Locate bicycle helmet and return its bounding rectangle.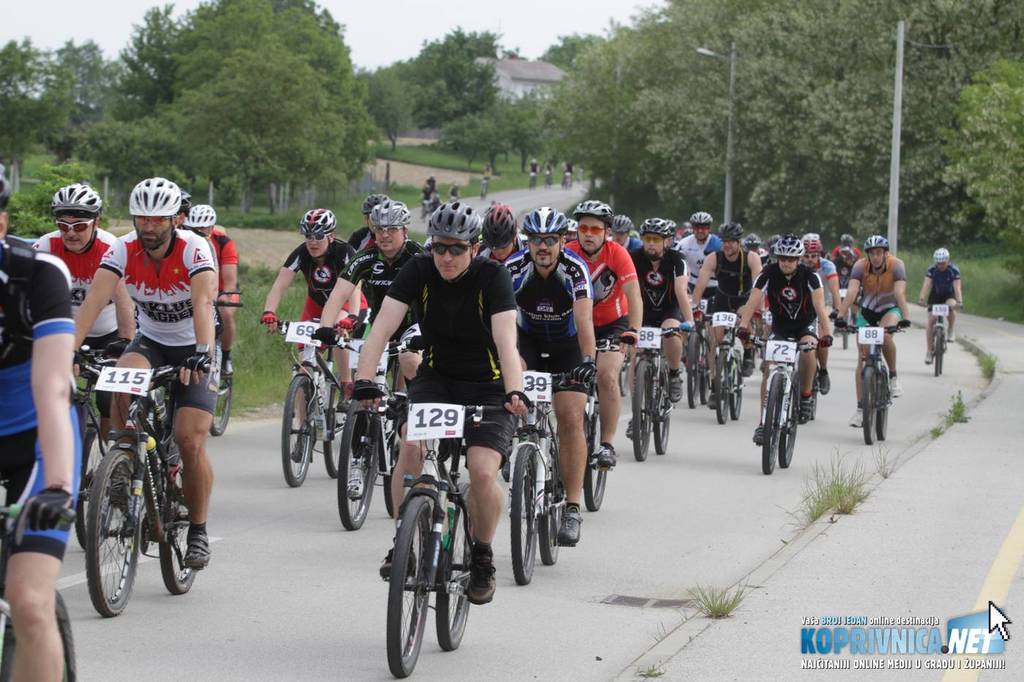
374:203:408:259.
